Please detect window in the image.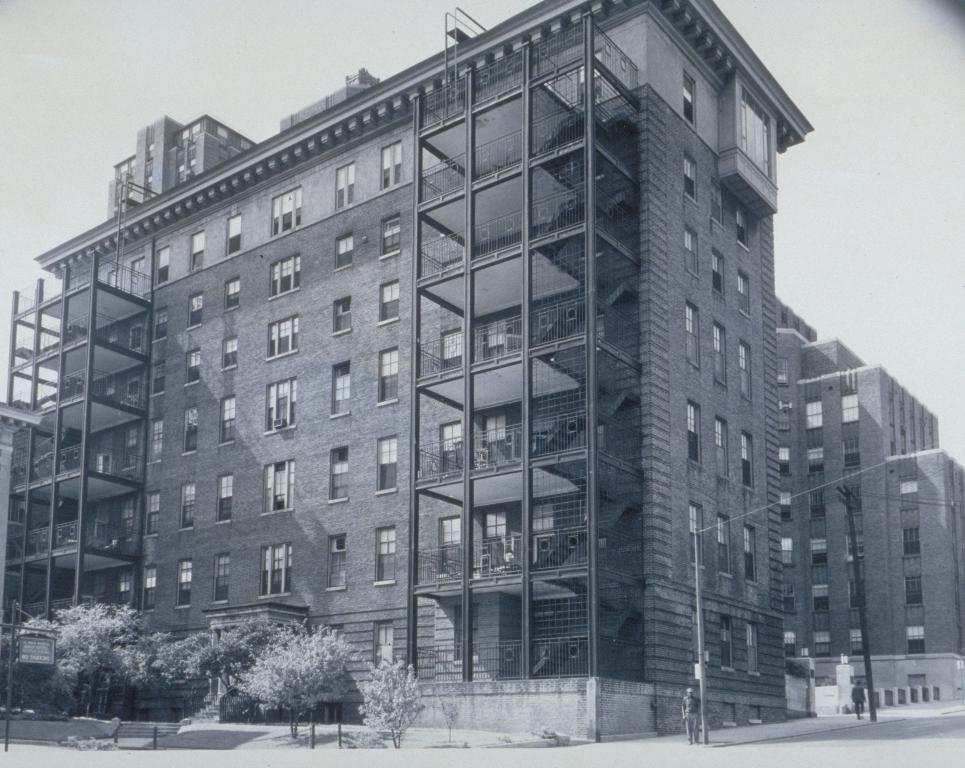
detection(580, 50, 601, 103).
